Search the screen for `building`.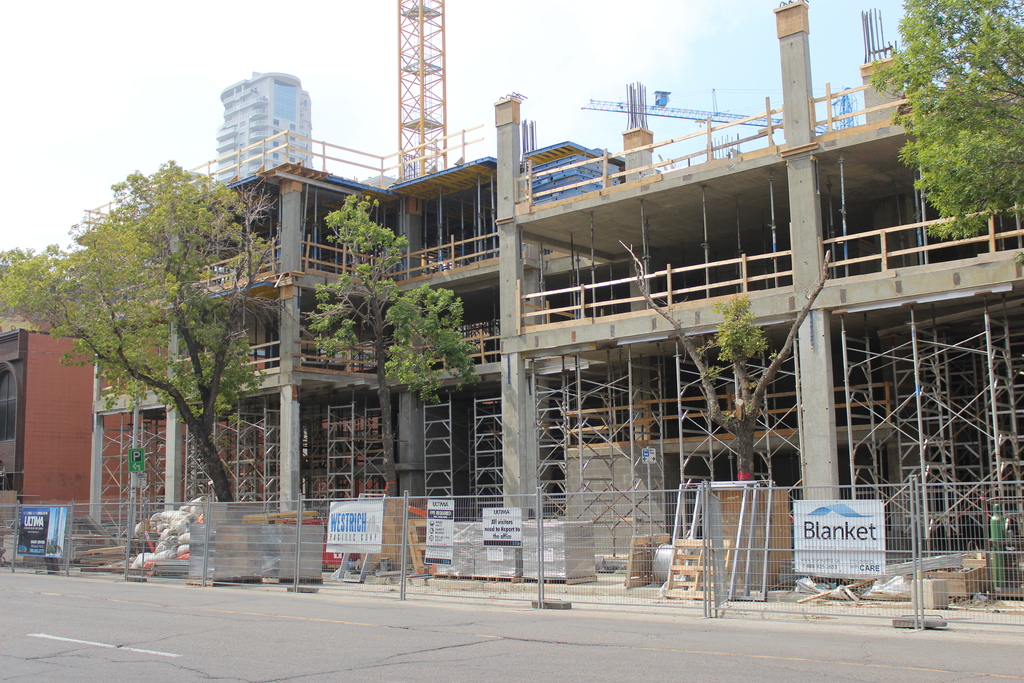
Found at bbox(215, 72, 313, 185).
